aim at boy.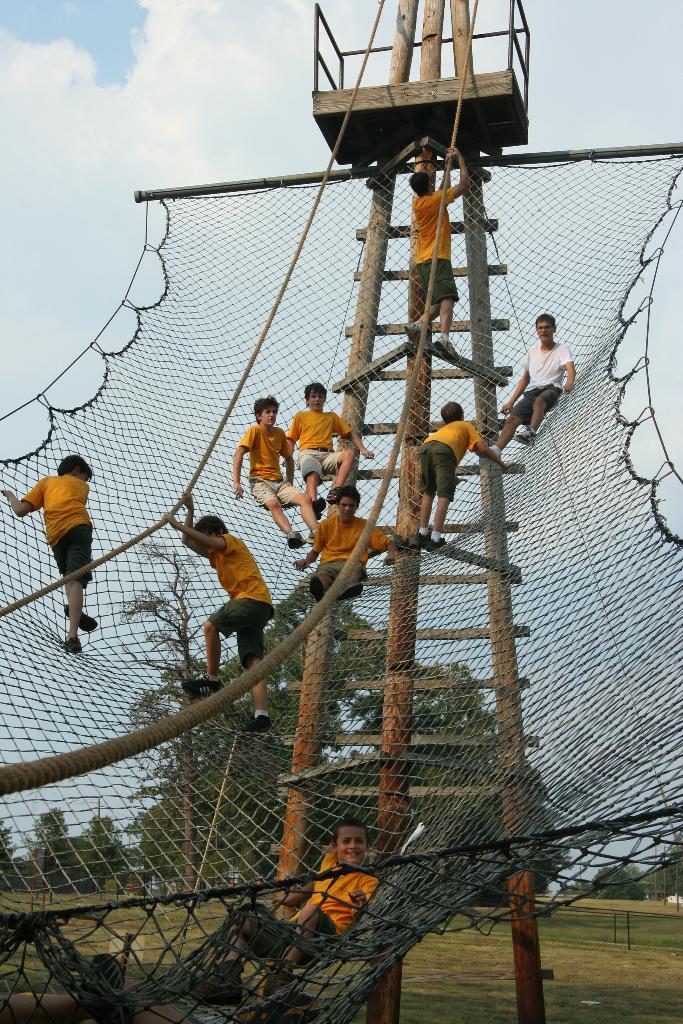
Aimed at bbox=[417, 399, 514, 541].
